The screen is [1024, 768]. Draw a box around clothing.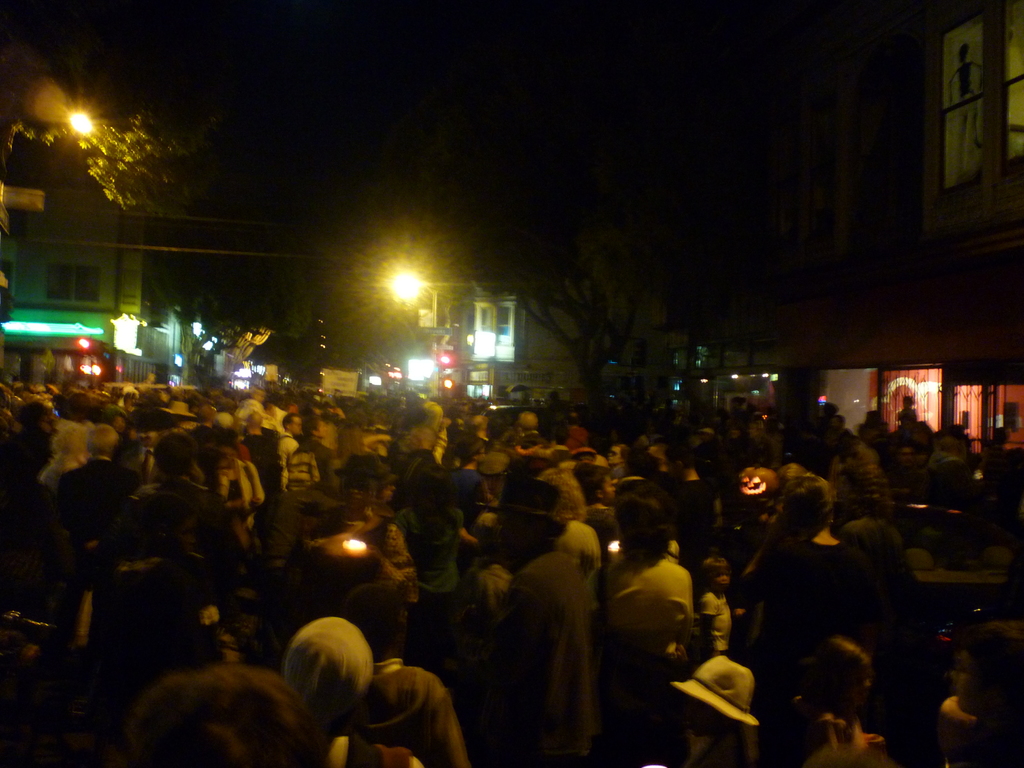
crop(564, 515, 620, 588).
